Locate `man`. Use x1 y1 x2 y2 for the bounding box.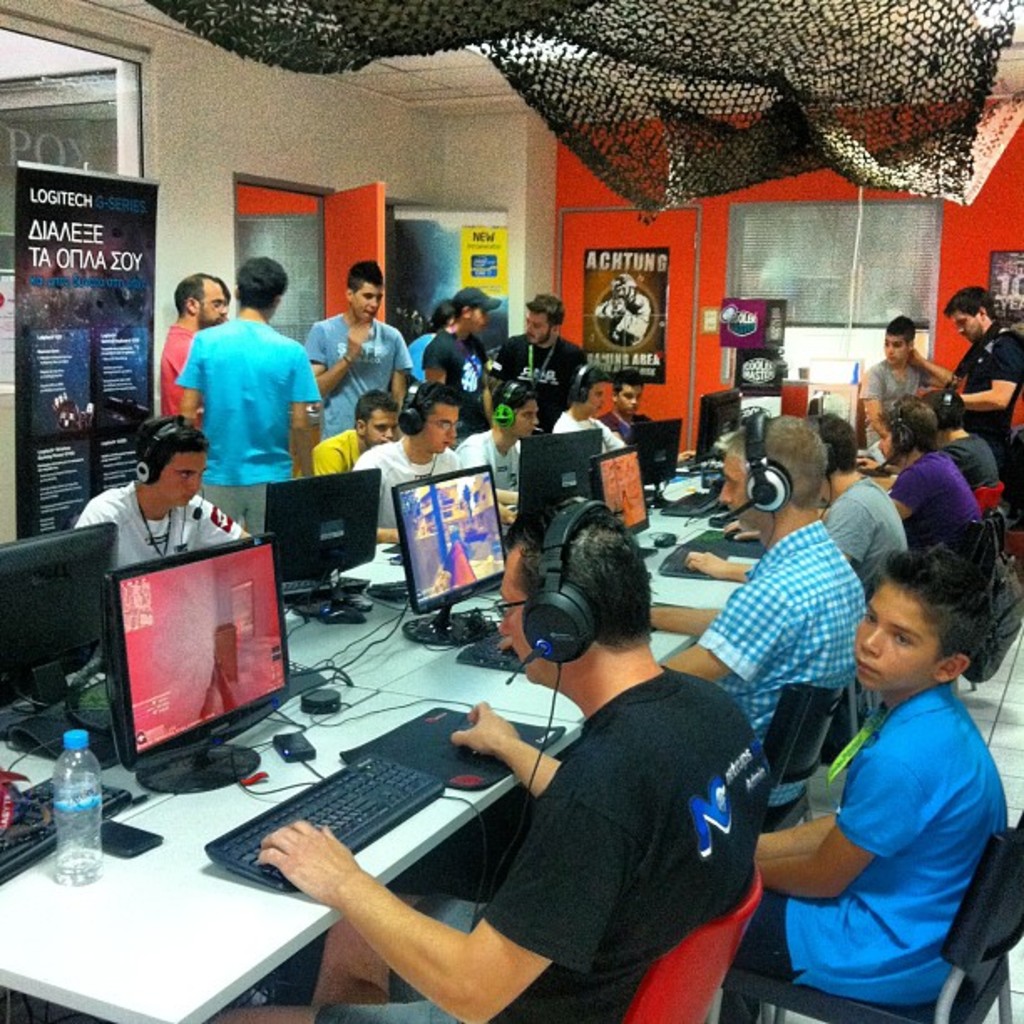
557 371 619 453.
